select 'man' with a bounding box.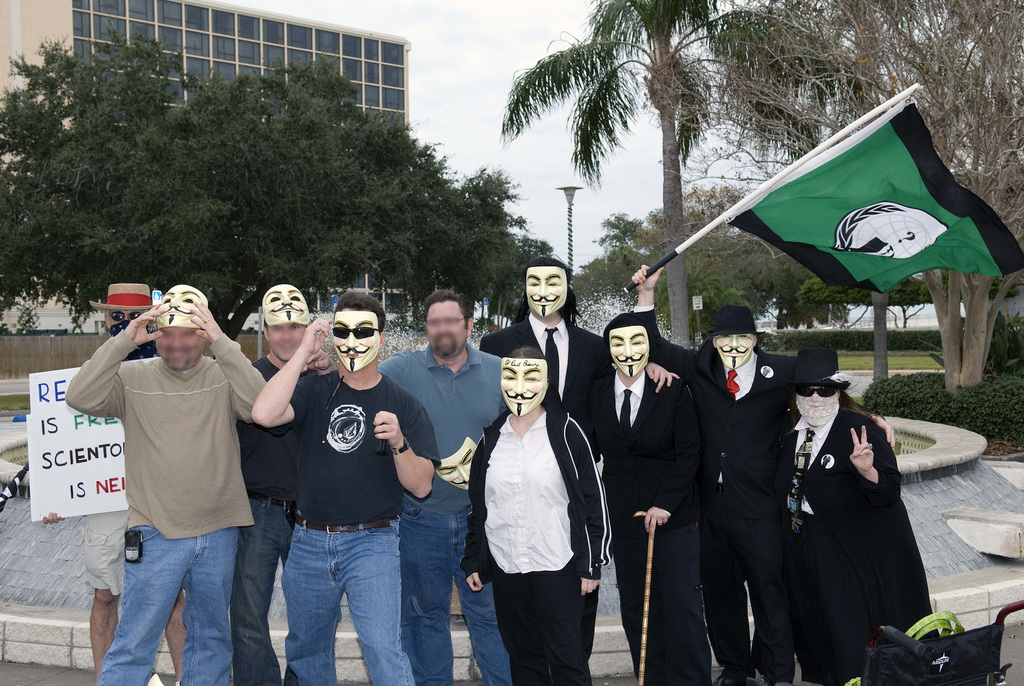
[x1=378, y1=290, x2=515, y2=683].
